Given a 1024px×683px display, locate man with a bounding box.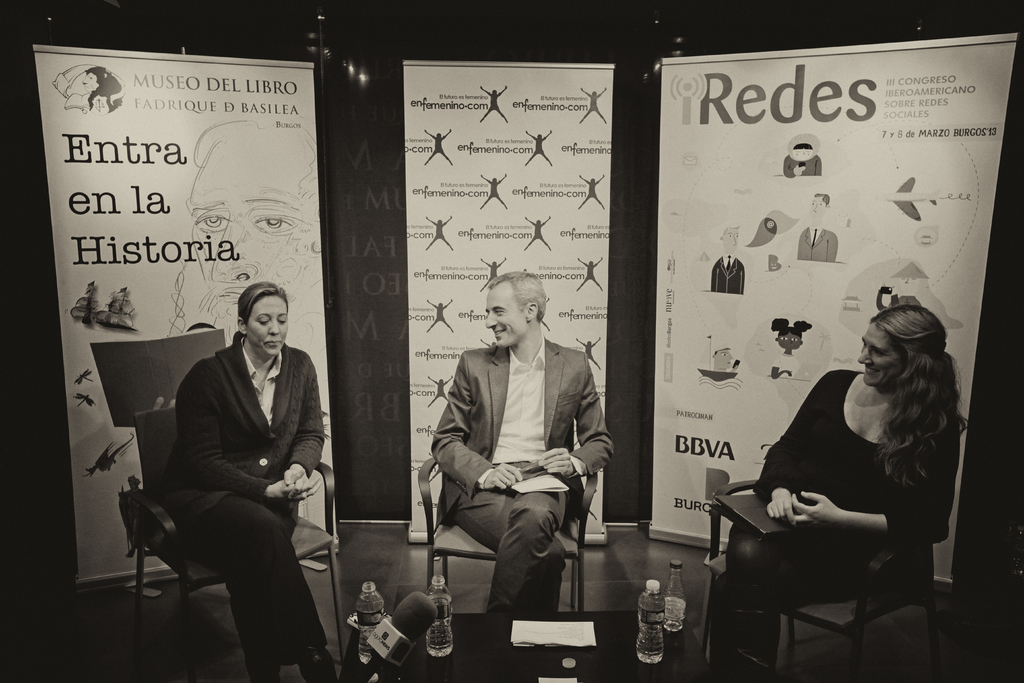
Located: rect(180, 120, 342, 448).
